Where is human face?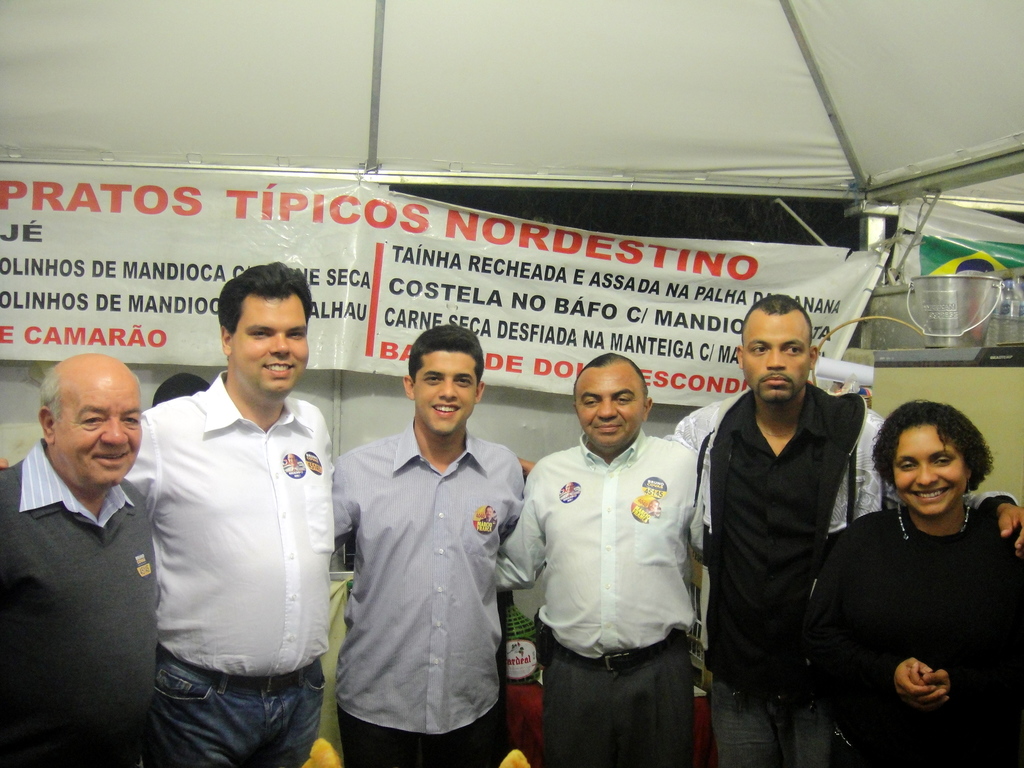
[left=579, top=365, right=648, bottom=449].
